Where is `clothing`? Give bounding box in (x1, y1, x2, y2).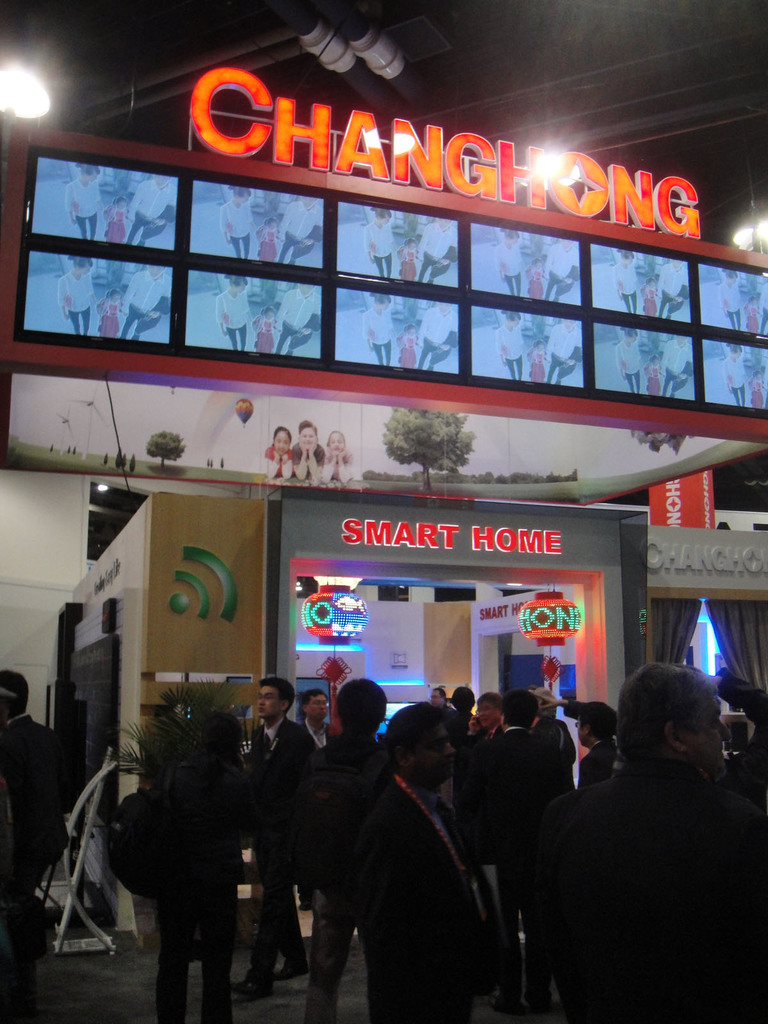
(134, 753, 248, 1016).
